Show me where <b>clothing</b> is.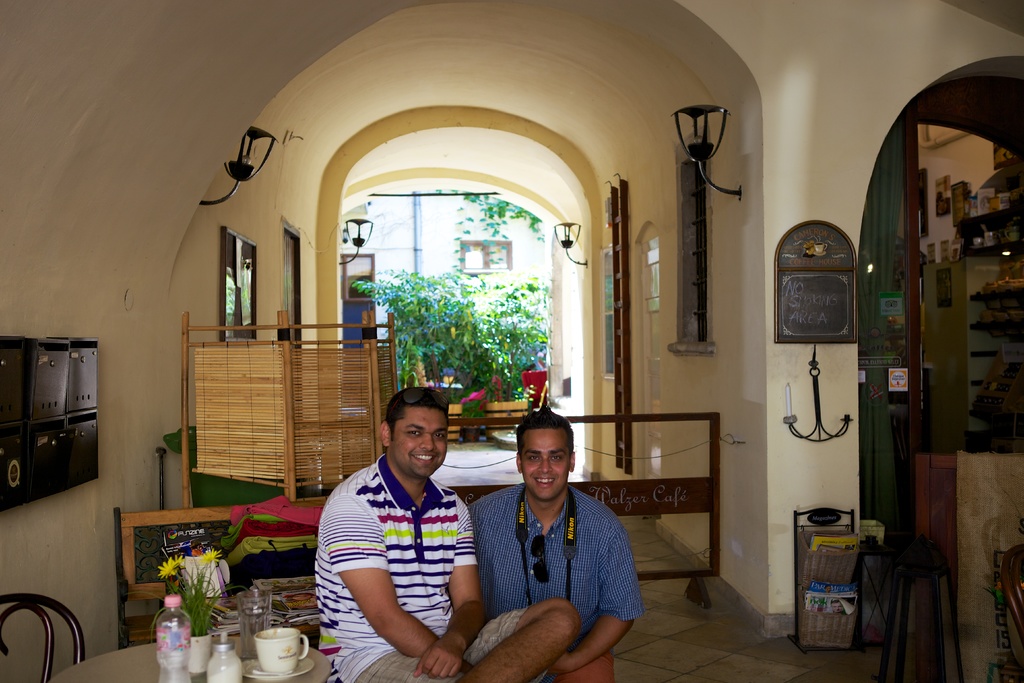
<b>clothing</b> is at detection(314, 450, 551, 682).
